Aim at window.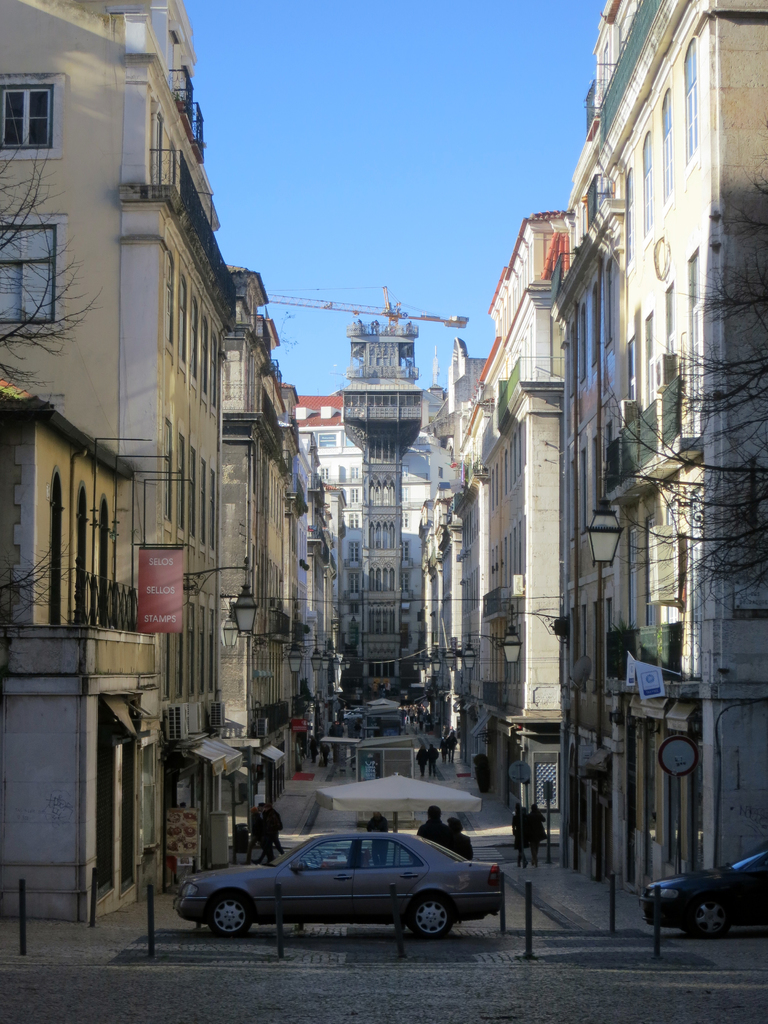
Aimed at (left=0, top=211, right=65, bottom=333).
